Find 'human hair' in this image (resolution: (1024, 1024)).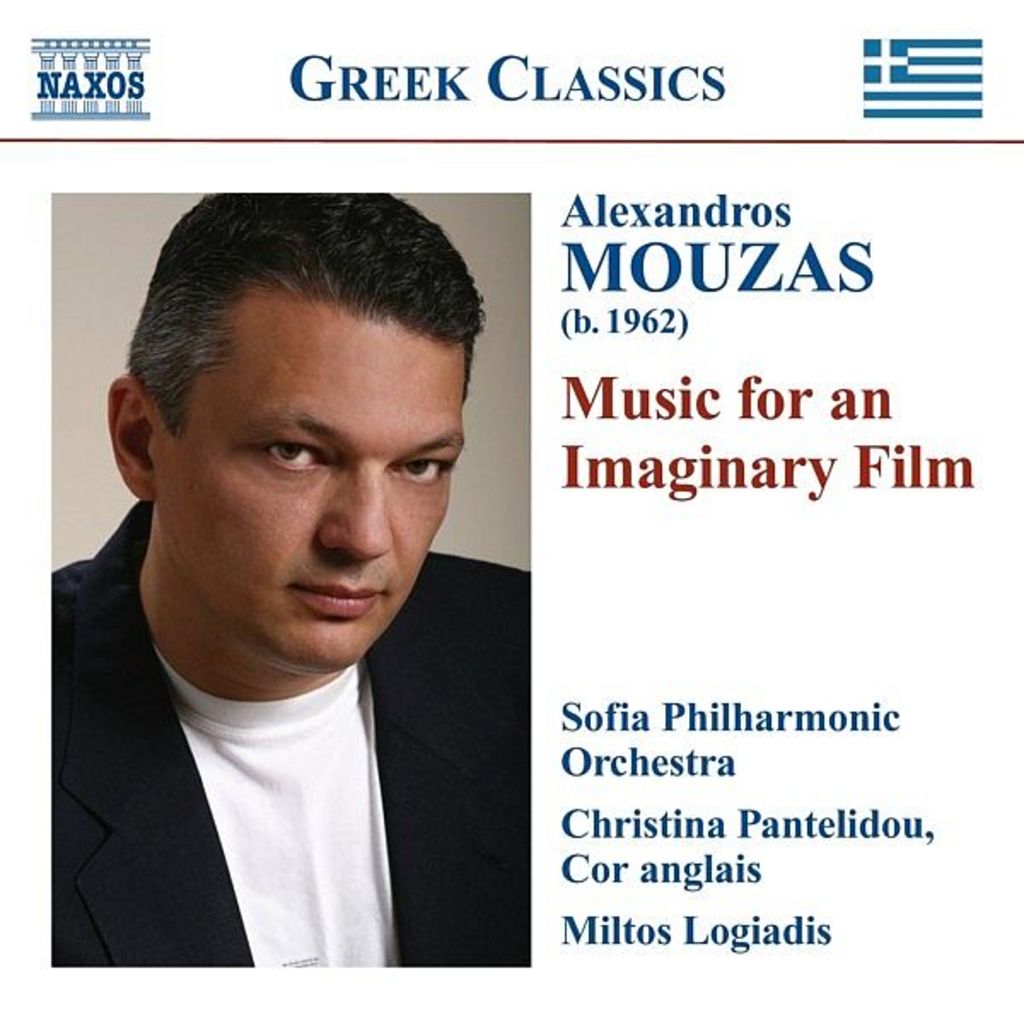
BBox(118, 205, 471, 480).
